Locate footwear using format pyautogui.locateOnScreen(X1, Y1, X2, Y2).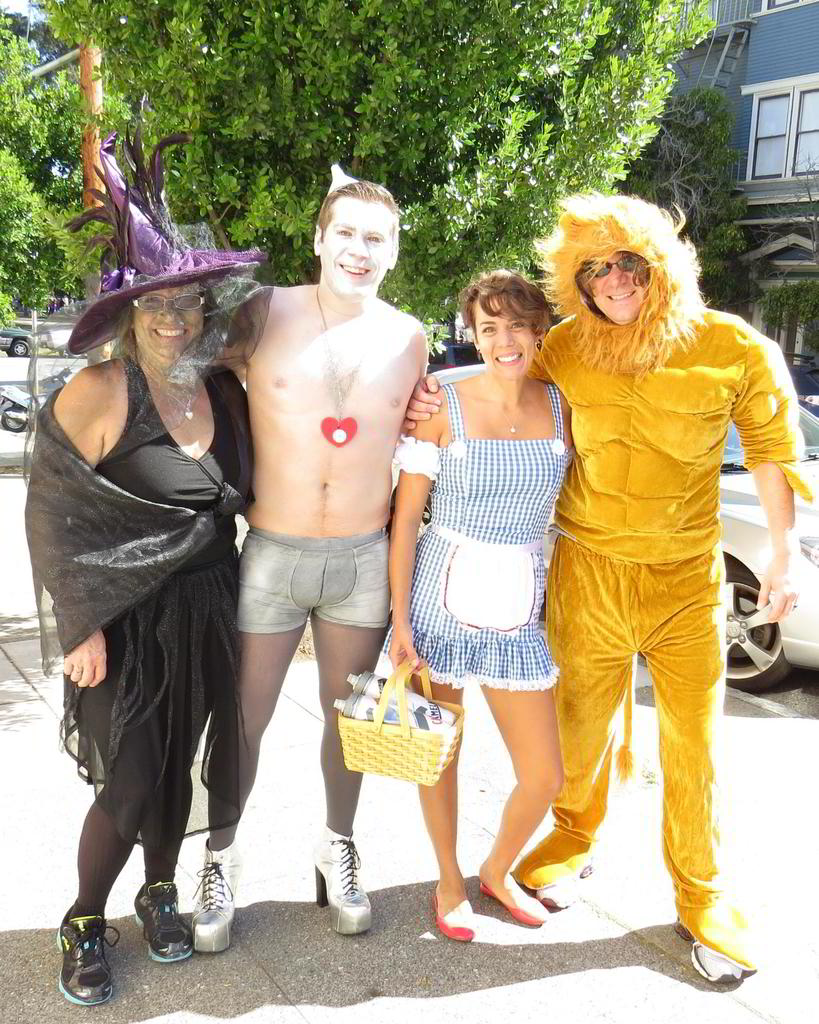
pyautogui.locateOnScreen(133, 875, 199, 966).
